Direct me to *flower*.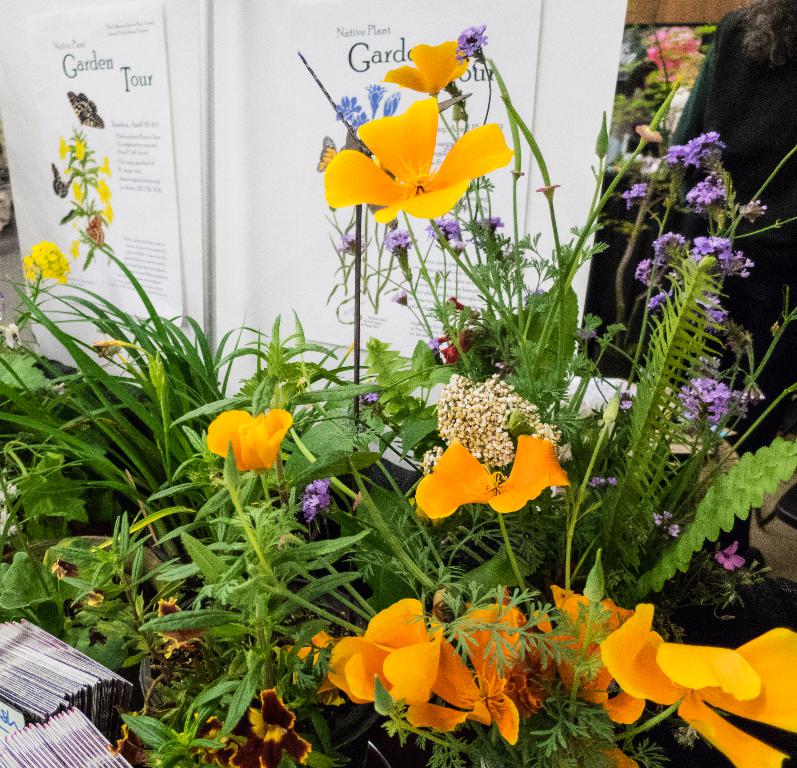
Direction: {"left": 406, "top": 602, "right": 518, "bottom": 745}.
